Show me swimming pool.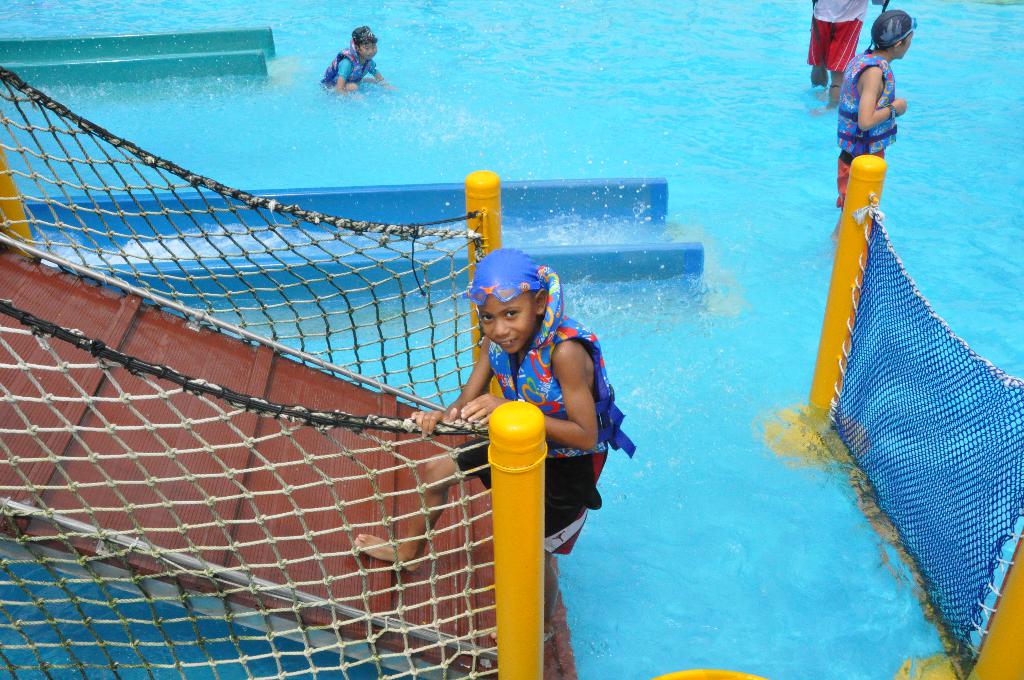
swimming pool is here: region(0, 0, 1023, 679).
